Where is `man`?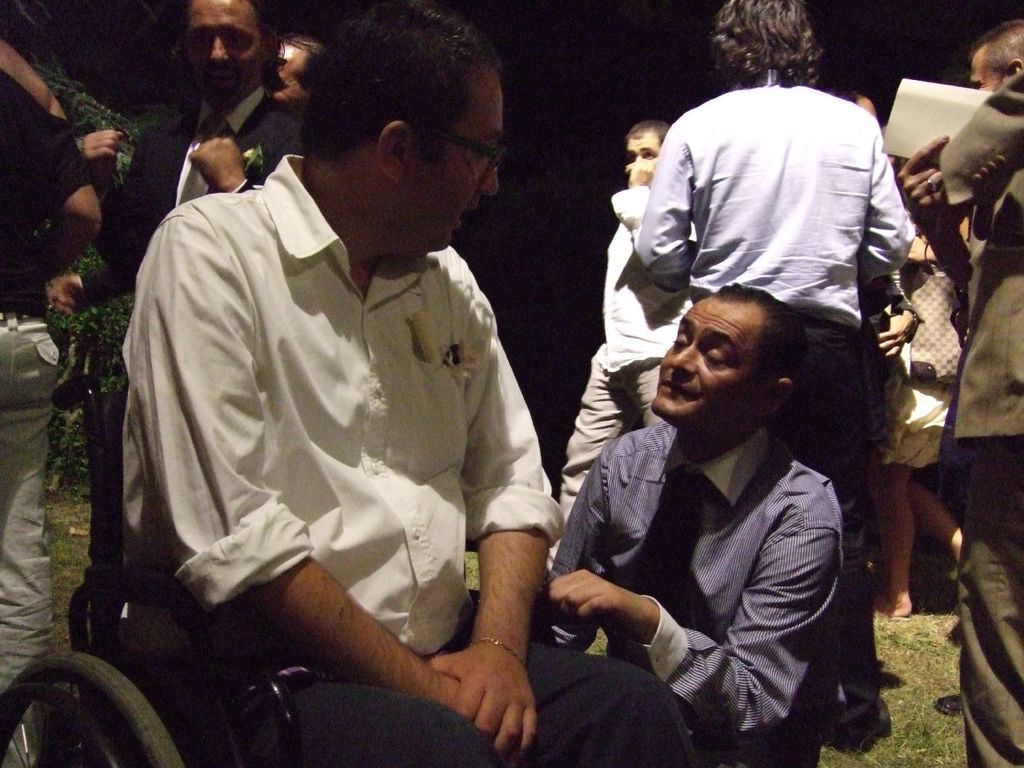
95 26 610 764.
